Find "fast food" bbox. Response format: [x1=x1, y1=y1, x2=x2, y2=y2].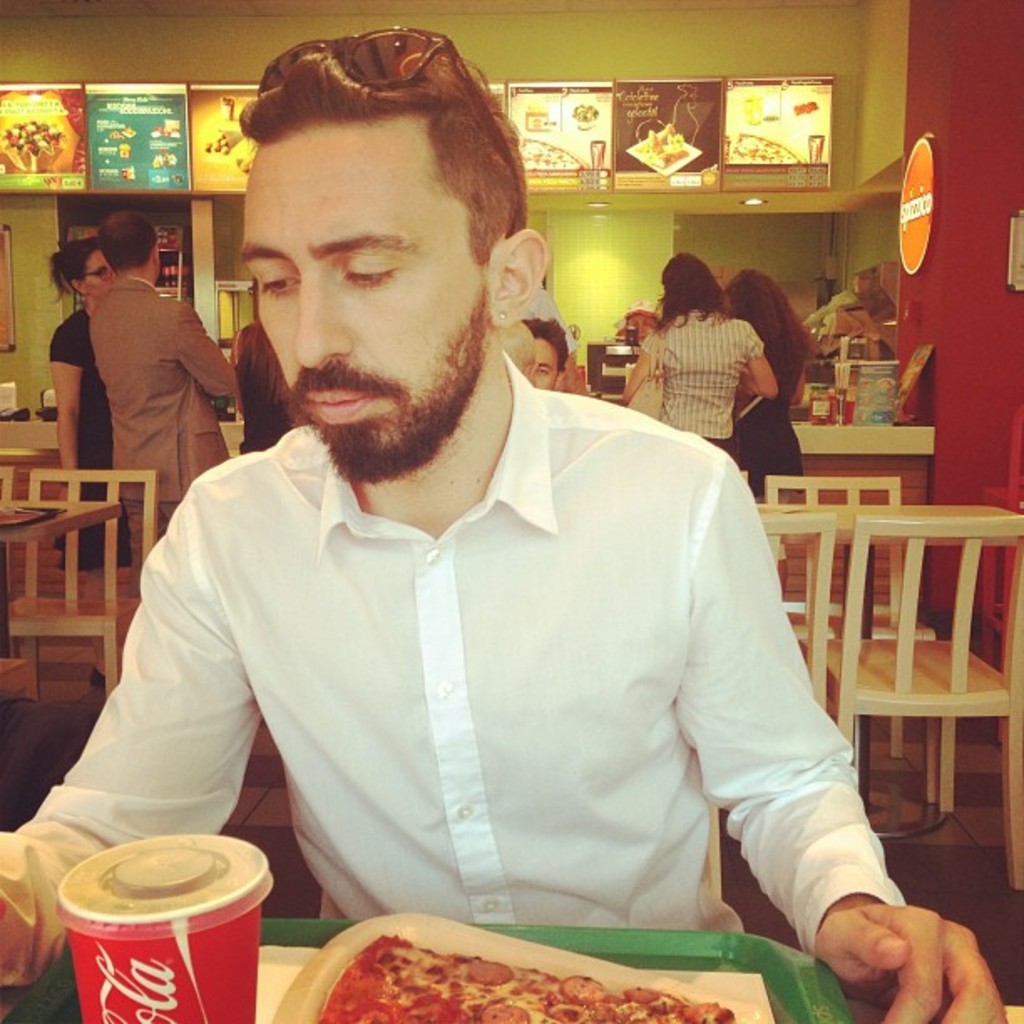
[x1=321, y1=930, x2=740, y2=1022].
